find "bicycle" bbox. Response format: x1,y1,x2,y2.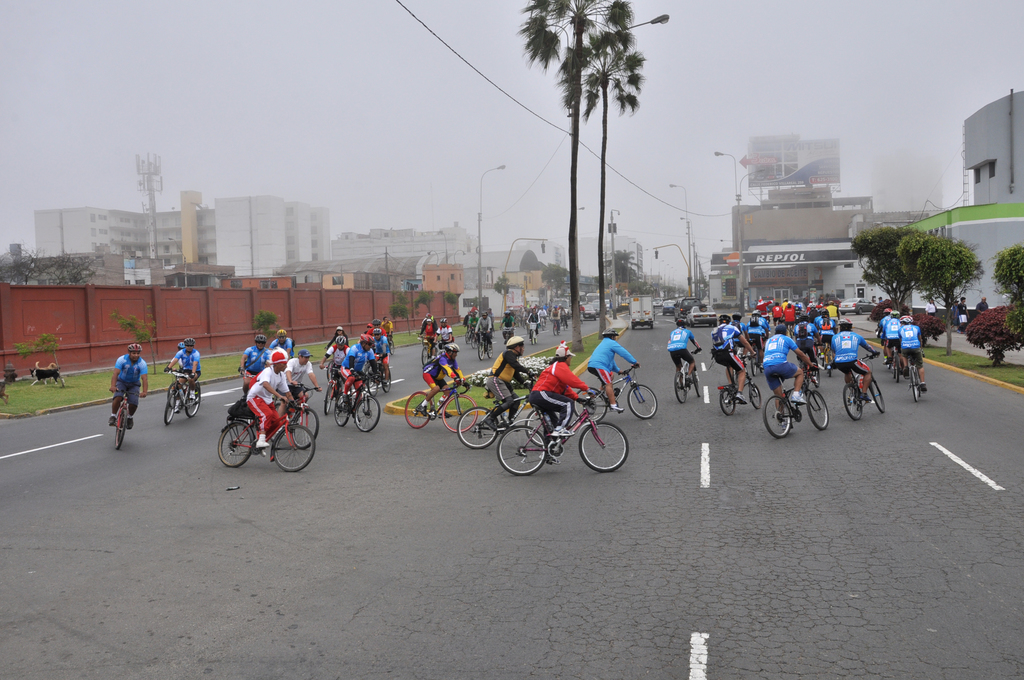
271,381,325,433.
